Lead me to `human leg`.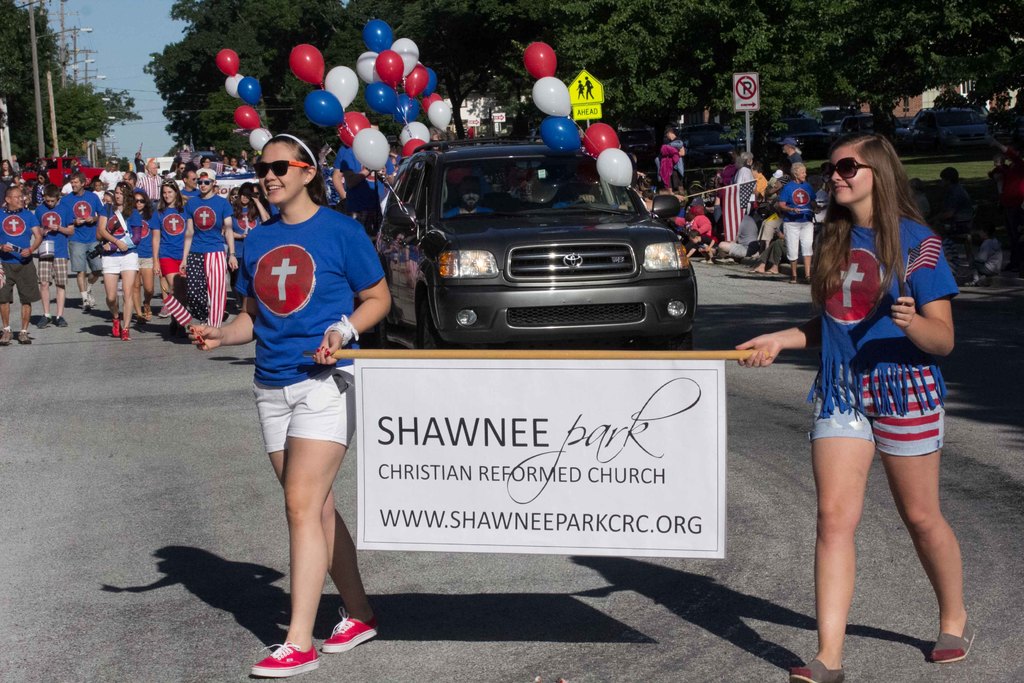
Lead to <bbox>817, 360, 870, 682</bbox>.
